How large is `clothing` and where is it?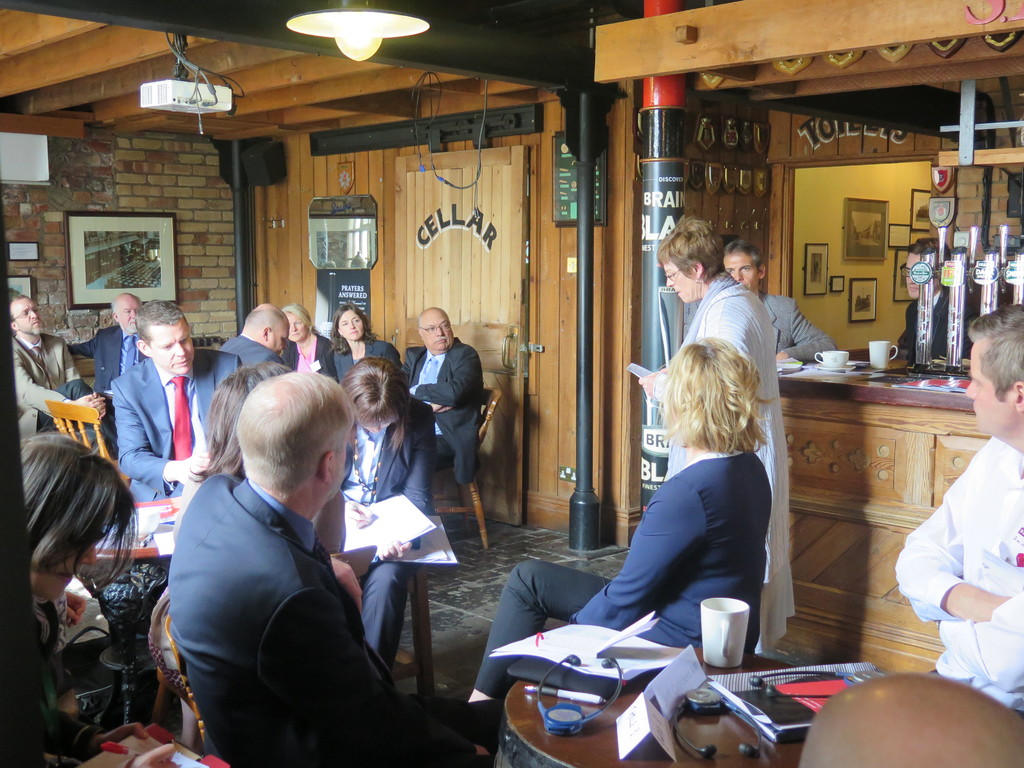
Bounding box: (left=487, top=445, right=754, bottom=711).
